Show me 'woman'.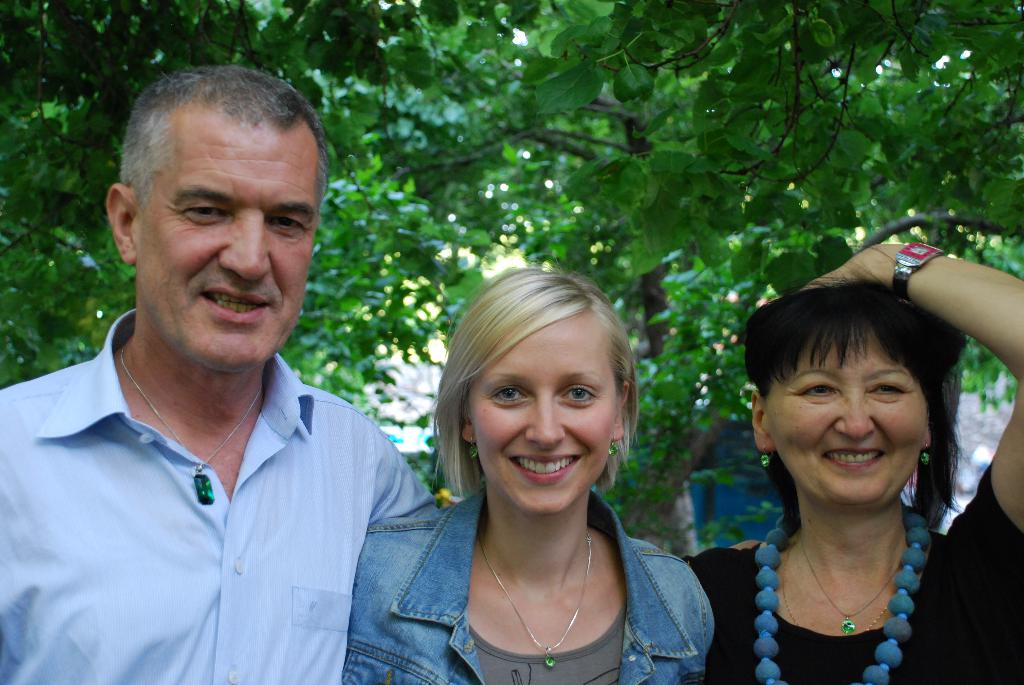
'woman' is here: bbox=[689, 258, 1004, 673].
